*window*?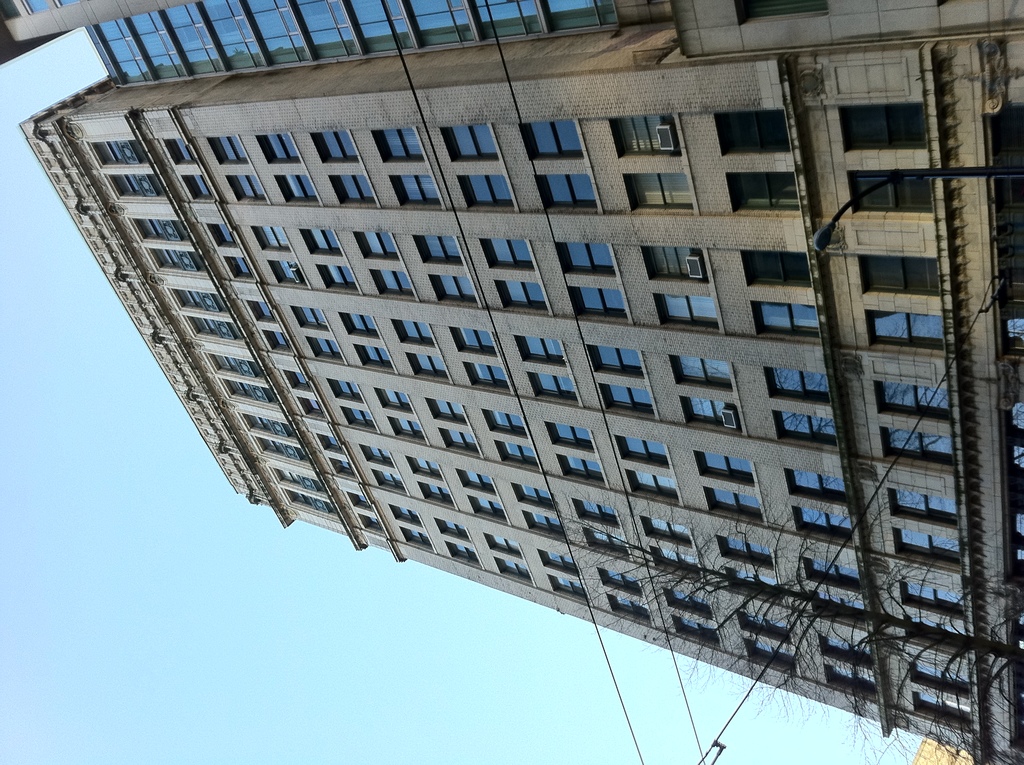
box(340, 405, 373, 432)
